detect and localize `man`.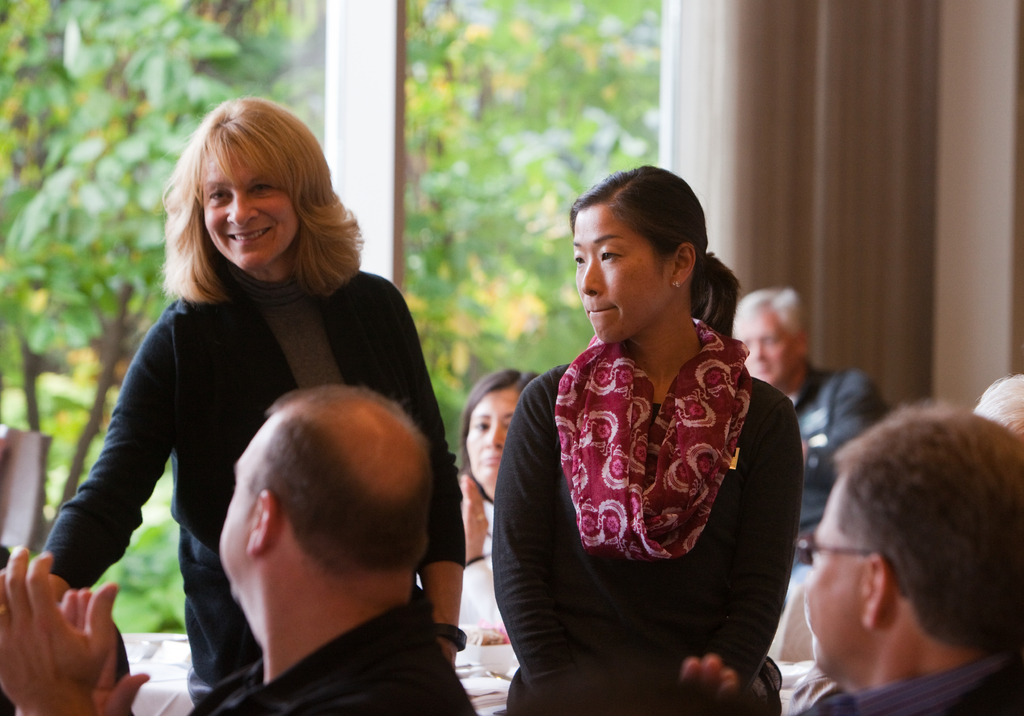
Localized at {"left": 971, "top": 376, "right": 1023, "bottom": 436}.
